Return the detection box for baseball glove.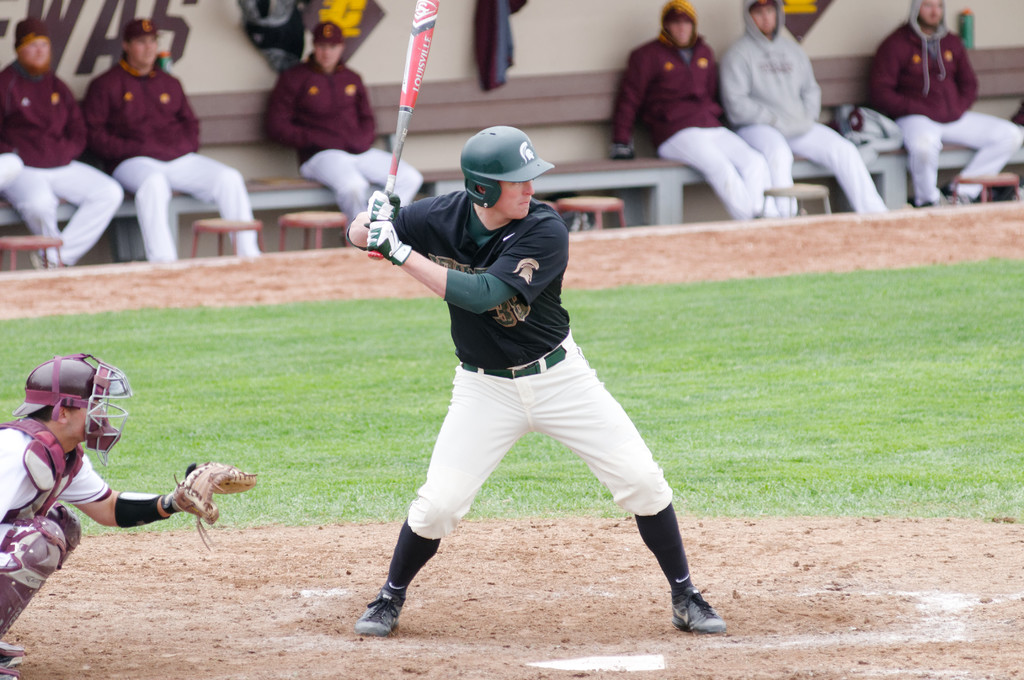
<region>171, 458, 258, 553</region>.
